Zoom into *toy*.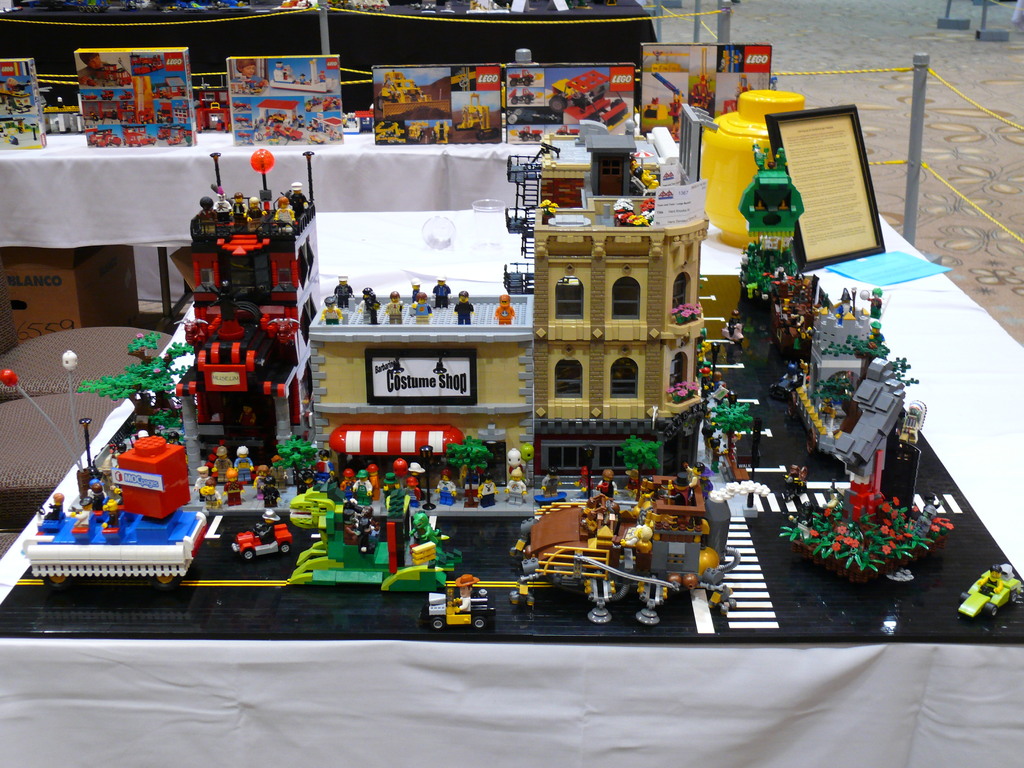
Zoom target: {"x1": 159, "y1": 145, "x2": 337, "y2": 468}.
